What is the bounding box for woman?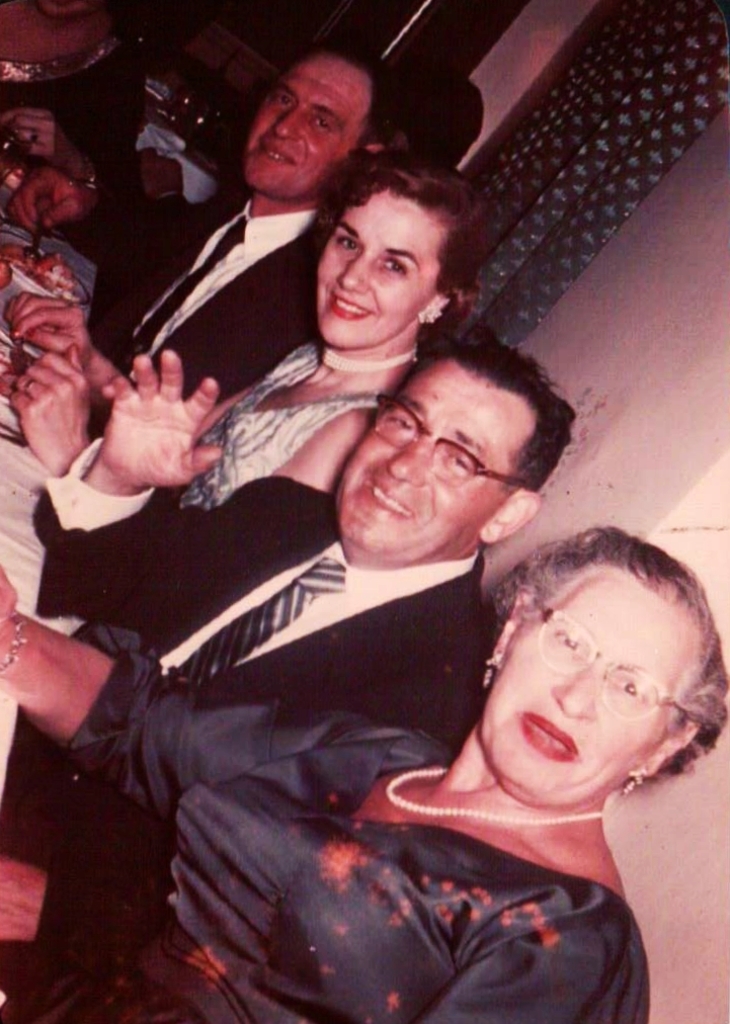
(left=0, top=526, right=729, bottom=1023).
